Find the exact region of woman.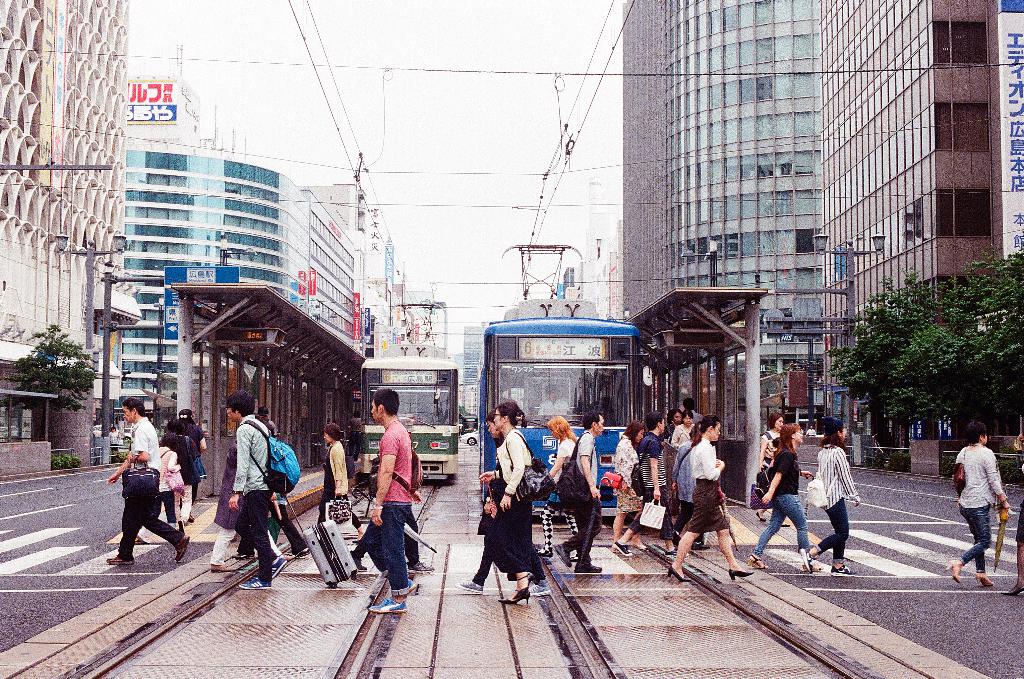
Exact region: box(180, 407, 206, 518).
